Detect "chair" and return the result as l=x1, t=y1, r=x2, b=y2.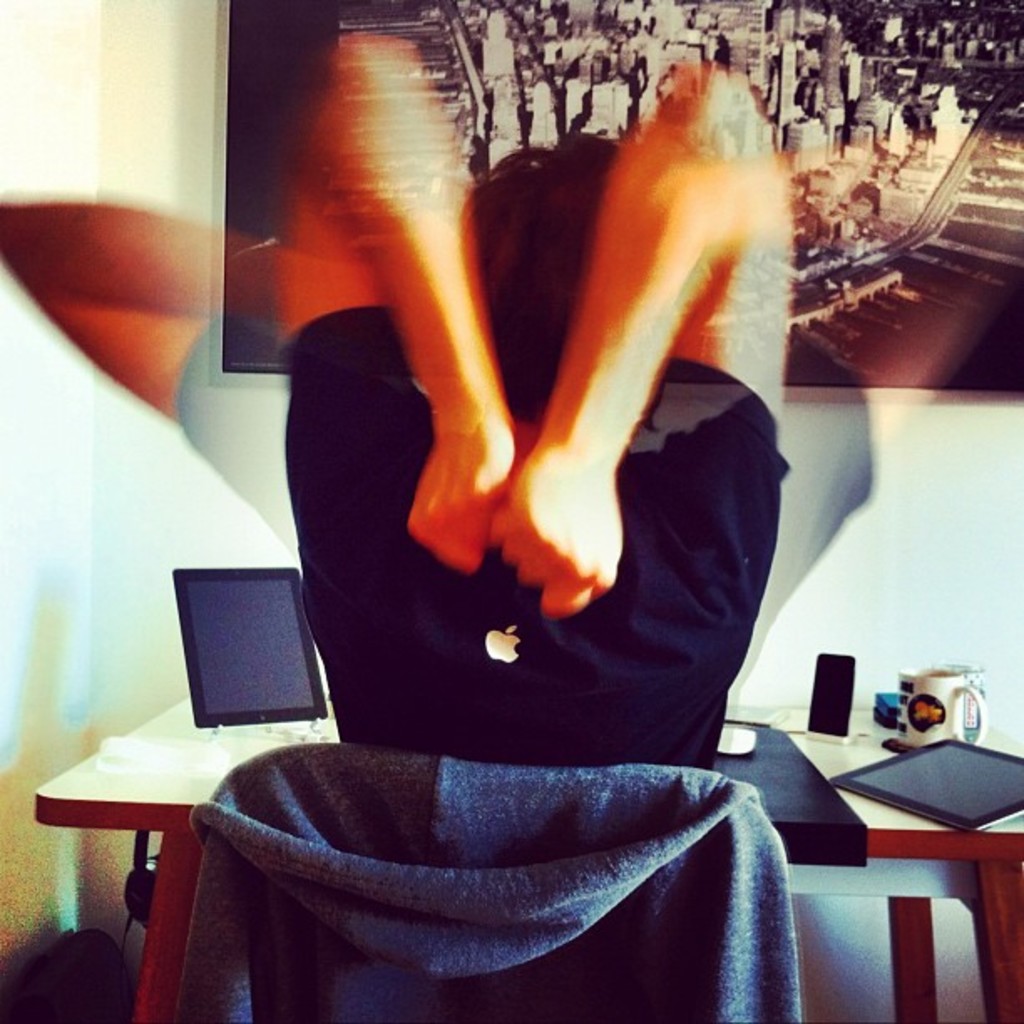
l=147, t=736, r=852, b=1014.
